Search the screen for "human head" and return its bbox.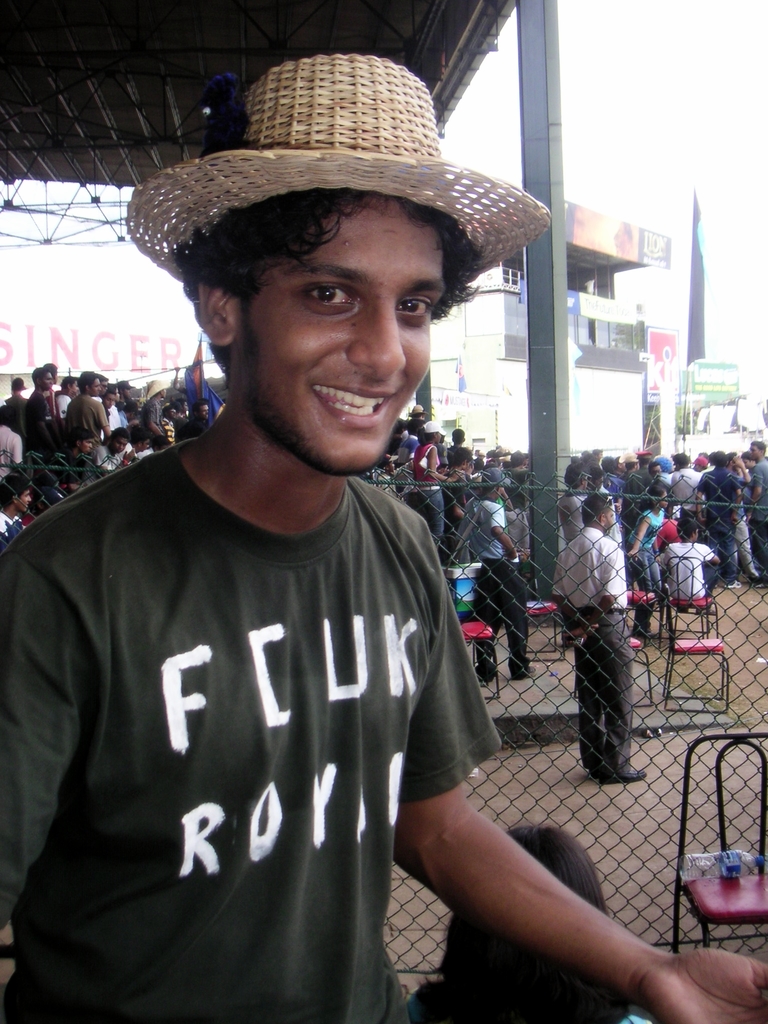
Found: detection(408, 400, 426, 416).
